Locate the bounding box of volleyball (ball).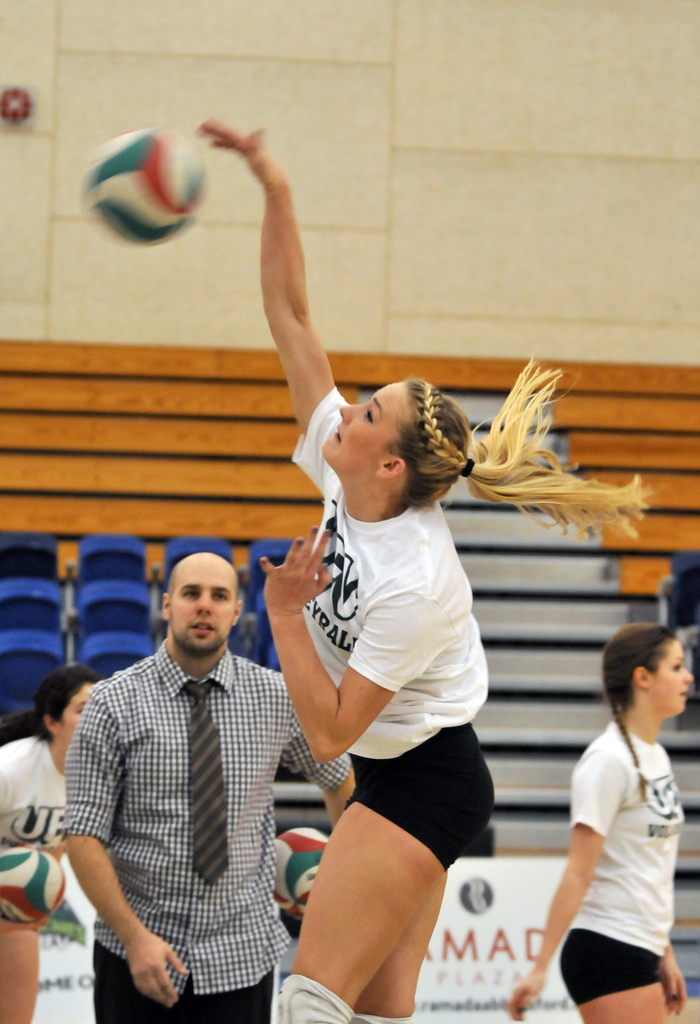
Bounding box: box(79, 125, 209, 252).
